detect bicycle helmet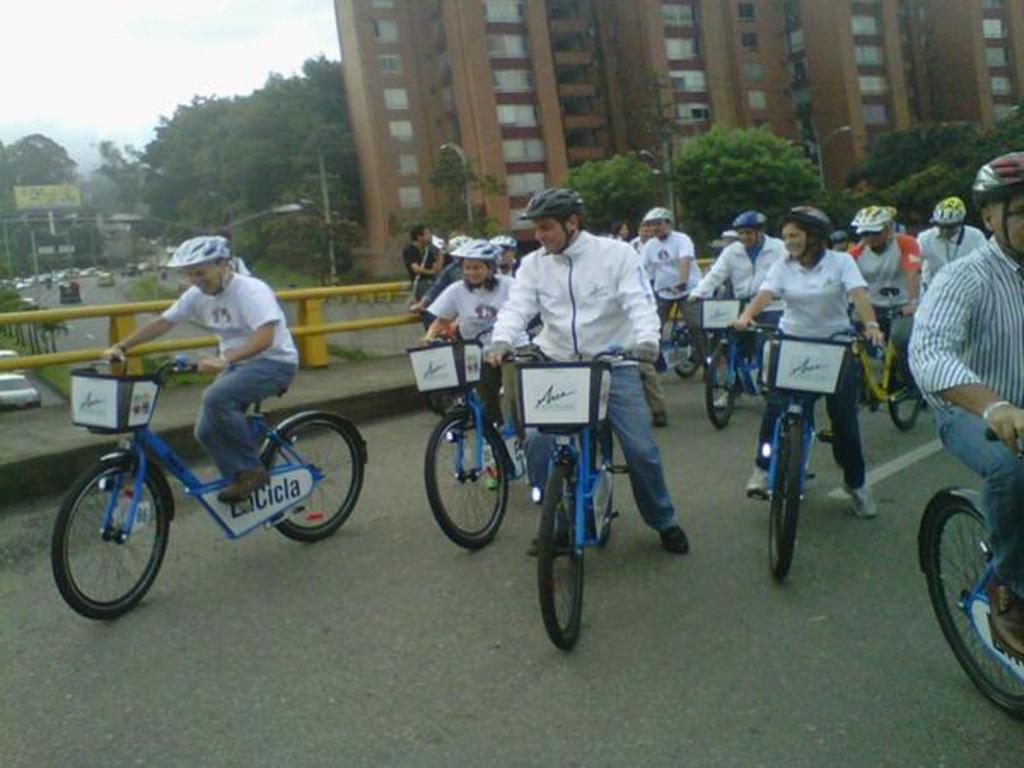
739,207,765,222
